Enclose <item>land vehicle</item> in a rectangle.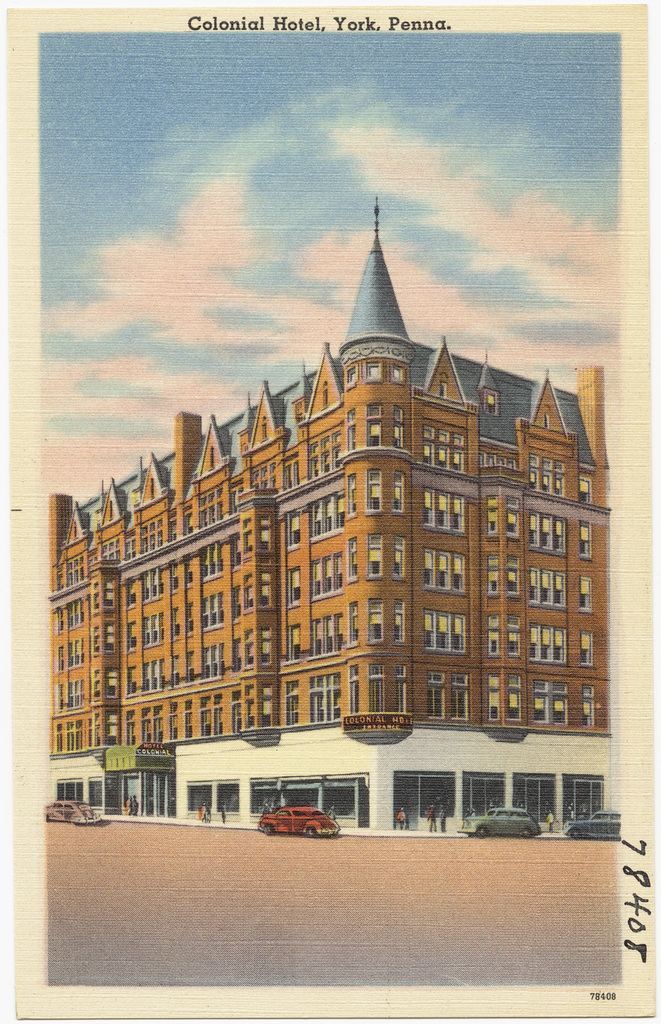
(43, 802, 99, 825).
